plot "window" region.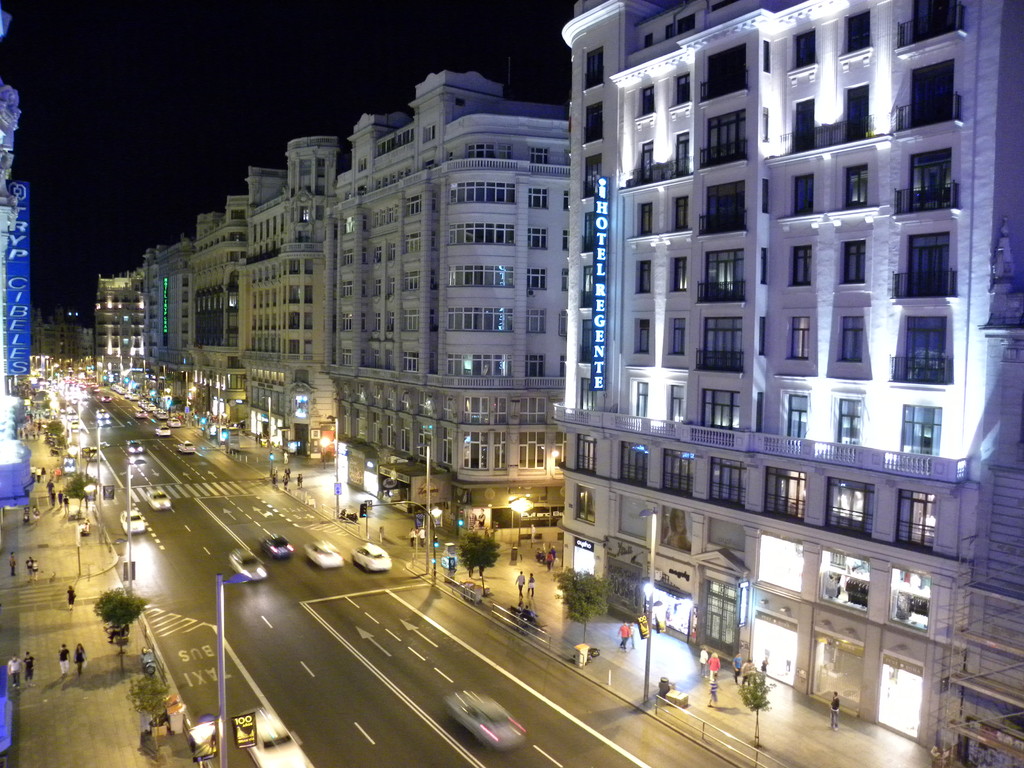
Plotted at locate(527, 353, 544, 374).
